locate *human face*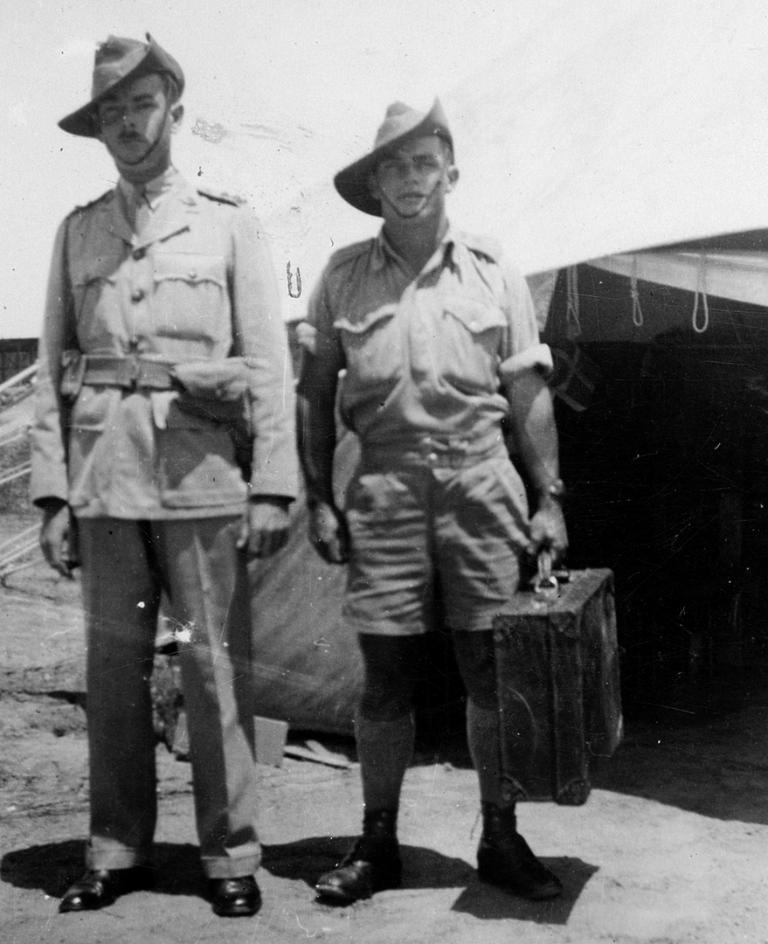
(93,77,173,175)
